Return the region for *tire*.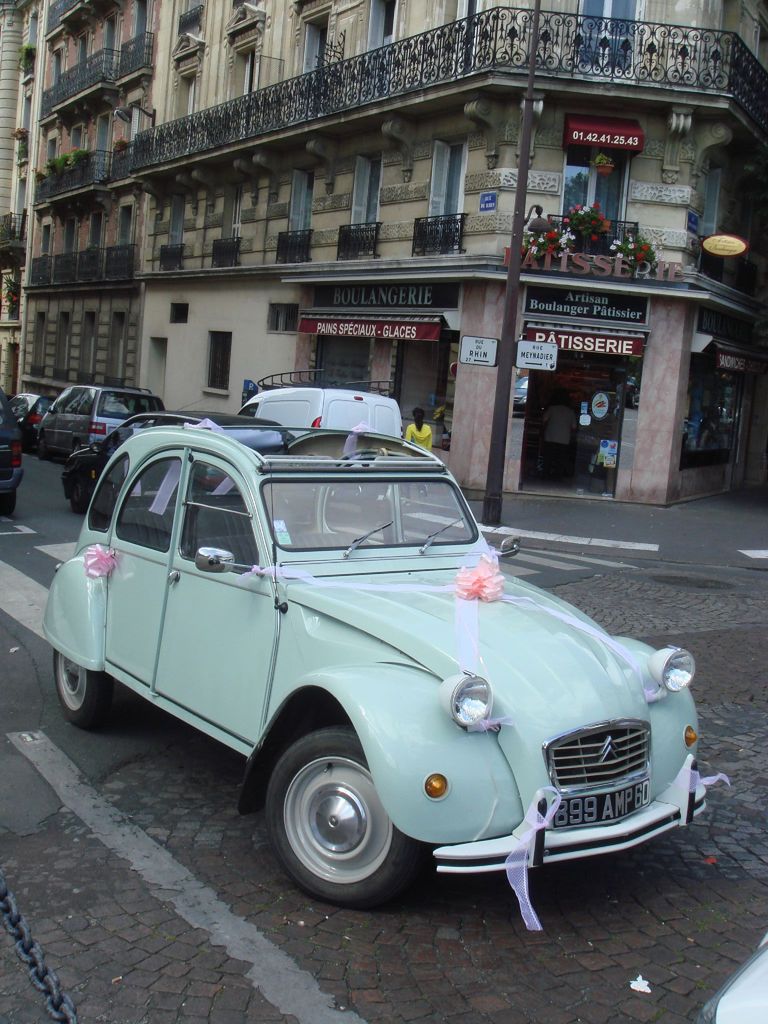
pyautogui.locateOnScreen(66, 465, 92, 517).
